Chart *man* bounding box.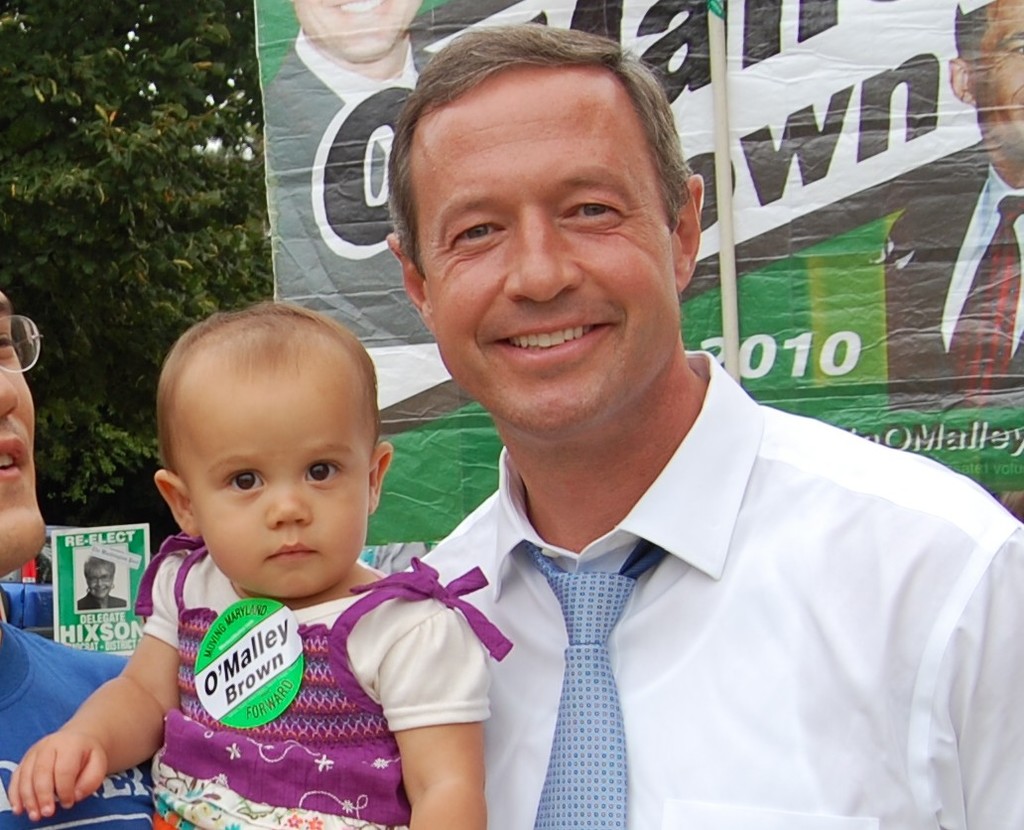
Charted: (244,64,986,829).
